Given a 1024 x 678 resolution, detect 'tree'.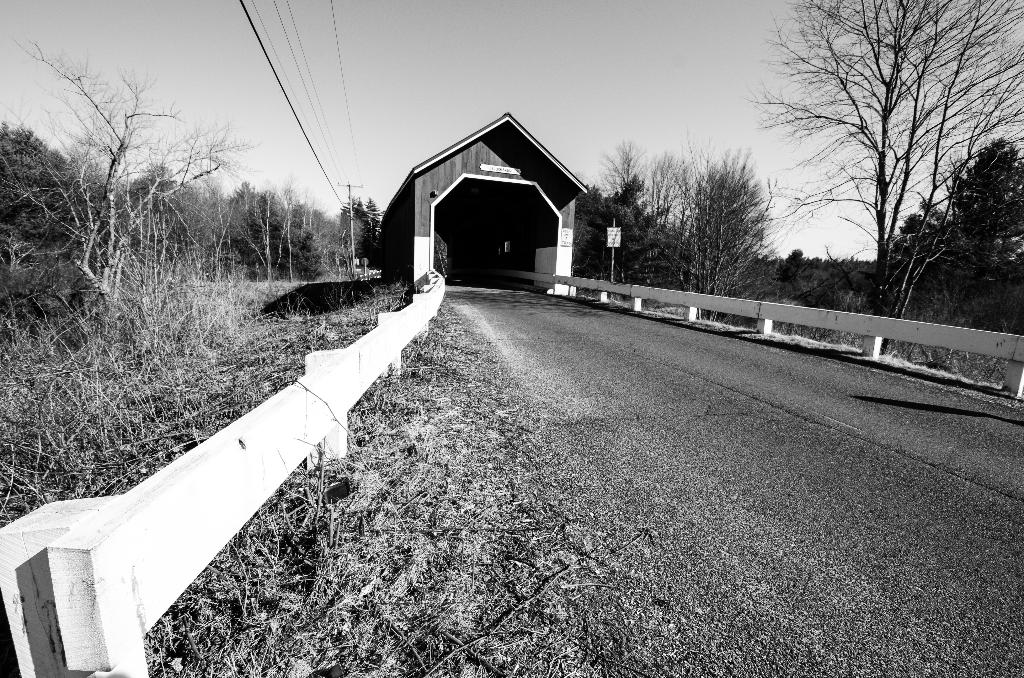
crop(656, 149, 771, 343).
